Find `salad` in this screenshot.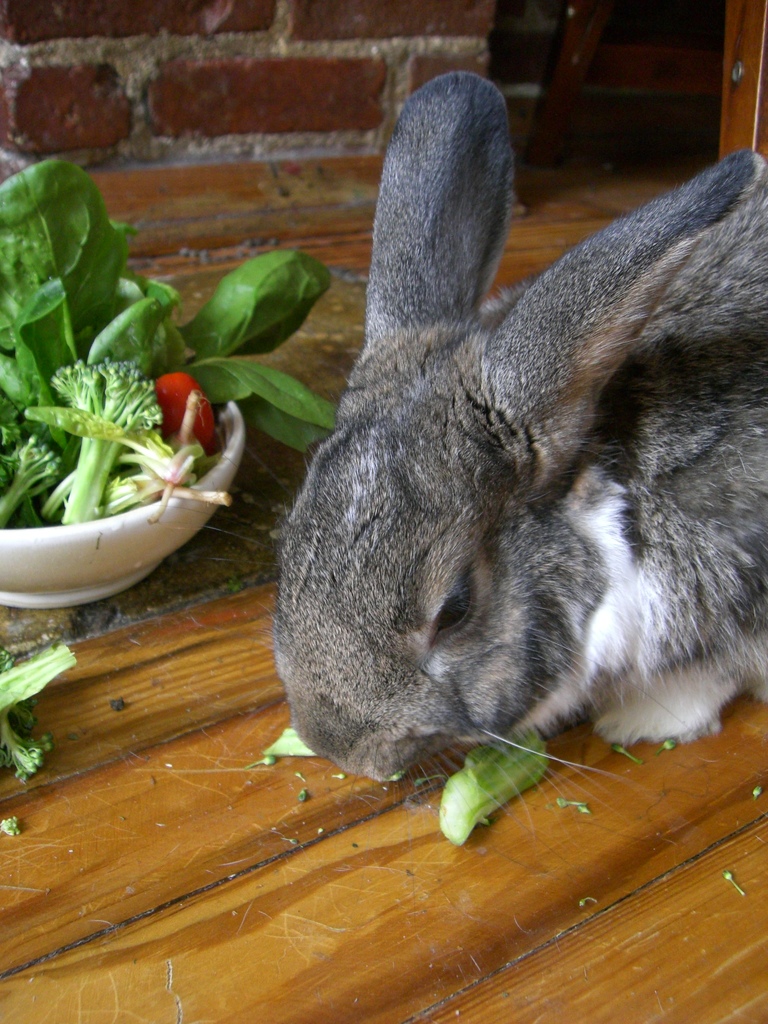
The bounding box for `salad` is l=0, t=150, r=348, b=524.
